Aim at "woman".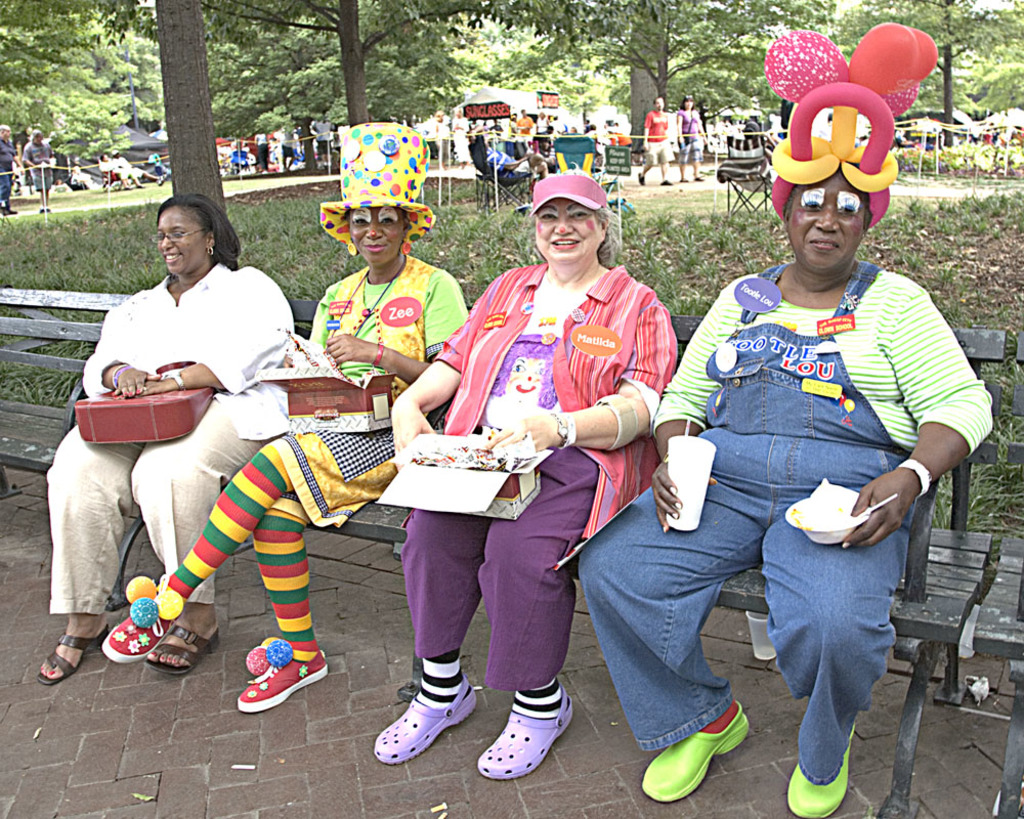
Aimed at {"x1": 678, "y1": 94, "x2": 710, "y2": 182}.
